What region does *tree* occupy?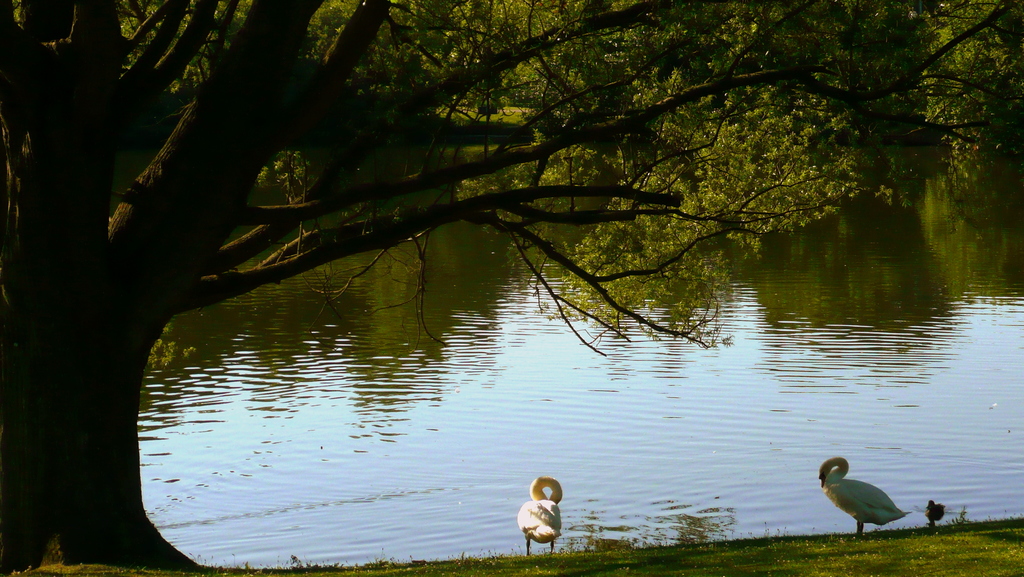
(left=0, top=0, right=1023, bottom=576).
